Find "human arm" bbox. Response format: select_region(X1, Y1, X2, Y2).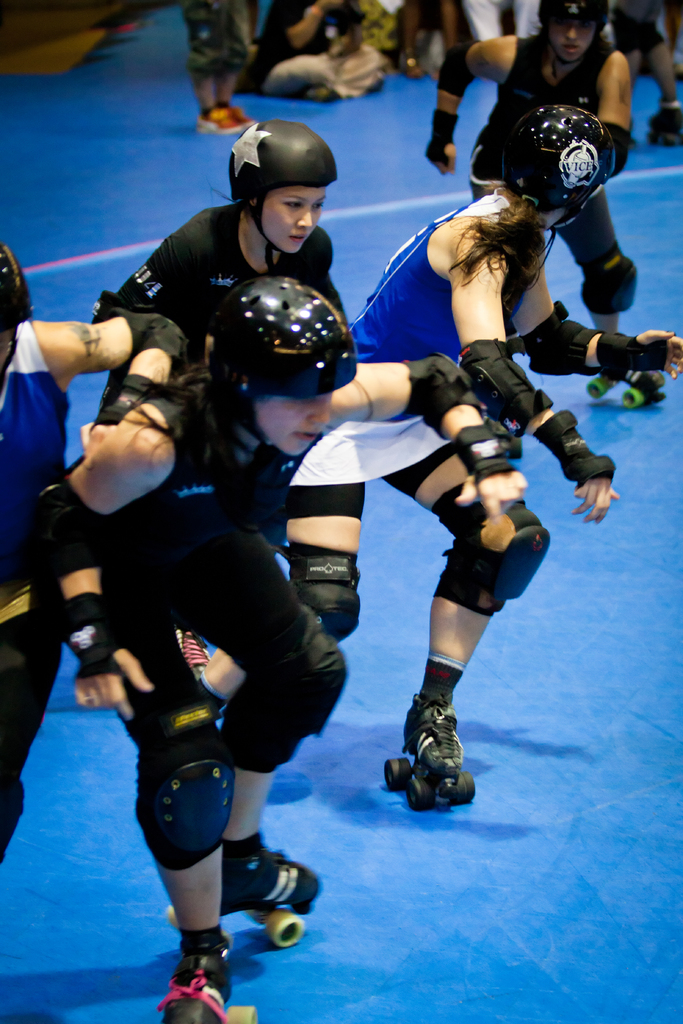
select_region(29, 420, 159, 717).
